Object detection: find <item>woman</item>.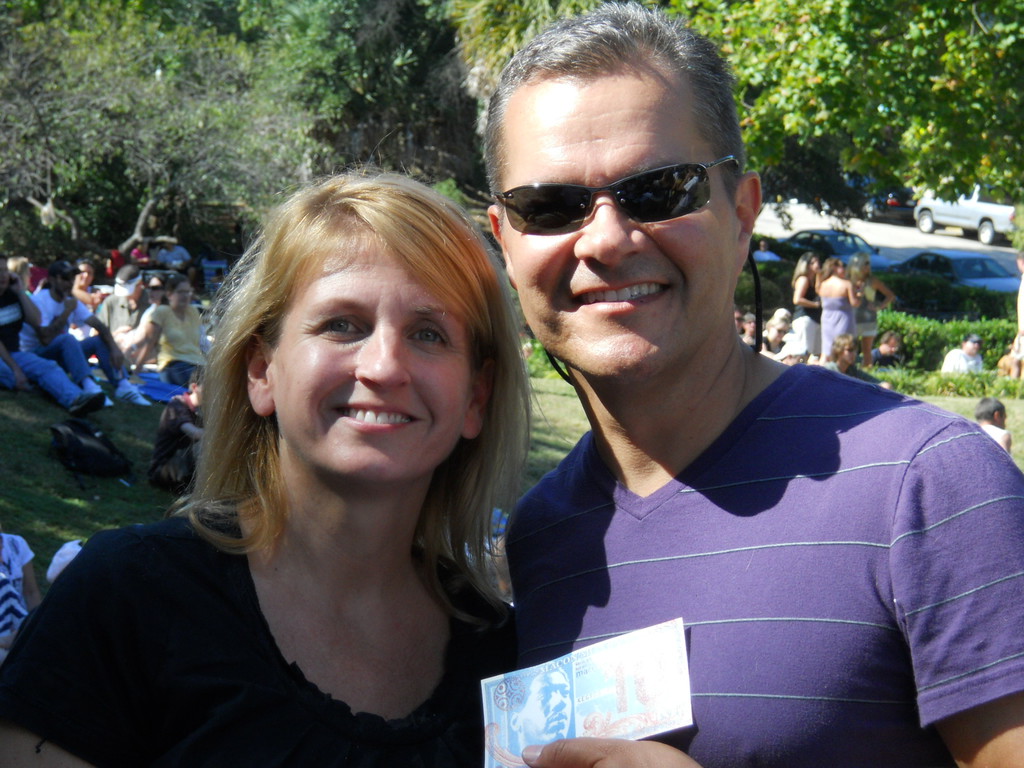
l=63, t=165, r=596, b=762.
